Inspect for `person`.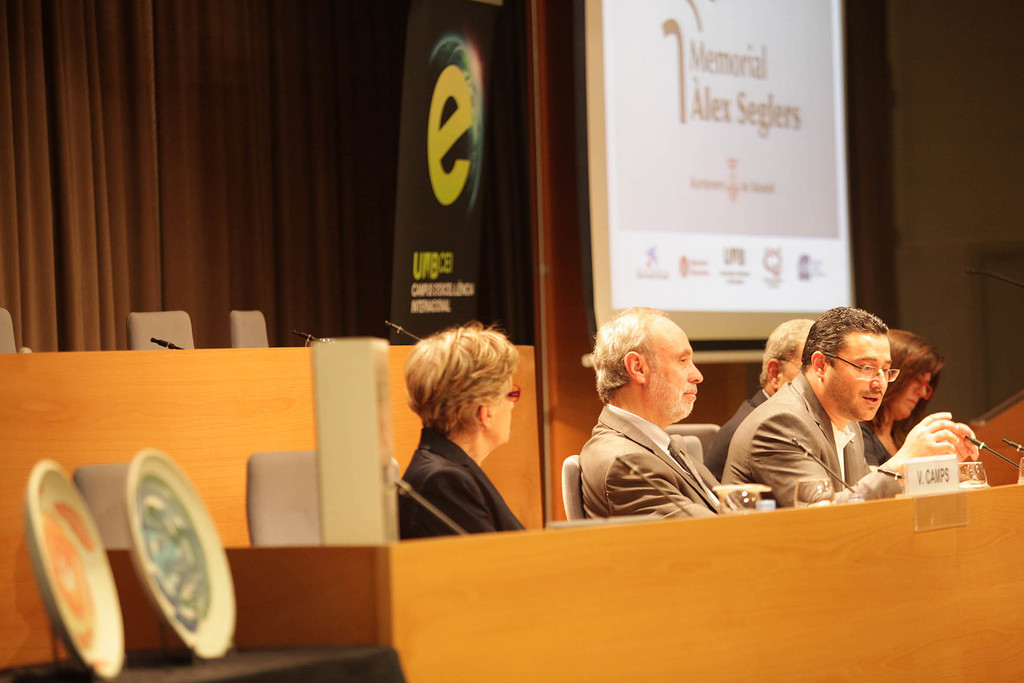
Inspection: 580, 309, 750, 533.
